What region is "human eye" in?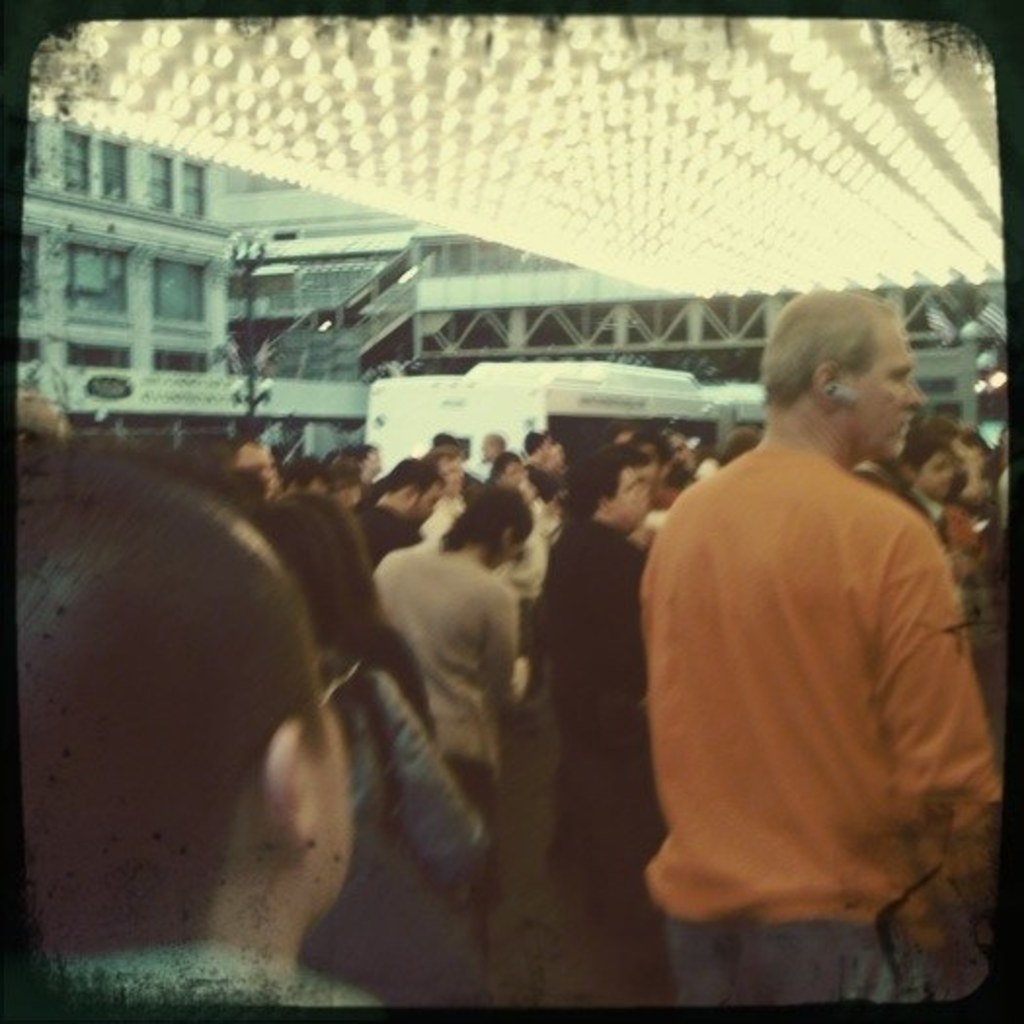
select_region(891, 363, 909, 386).
